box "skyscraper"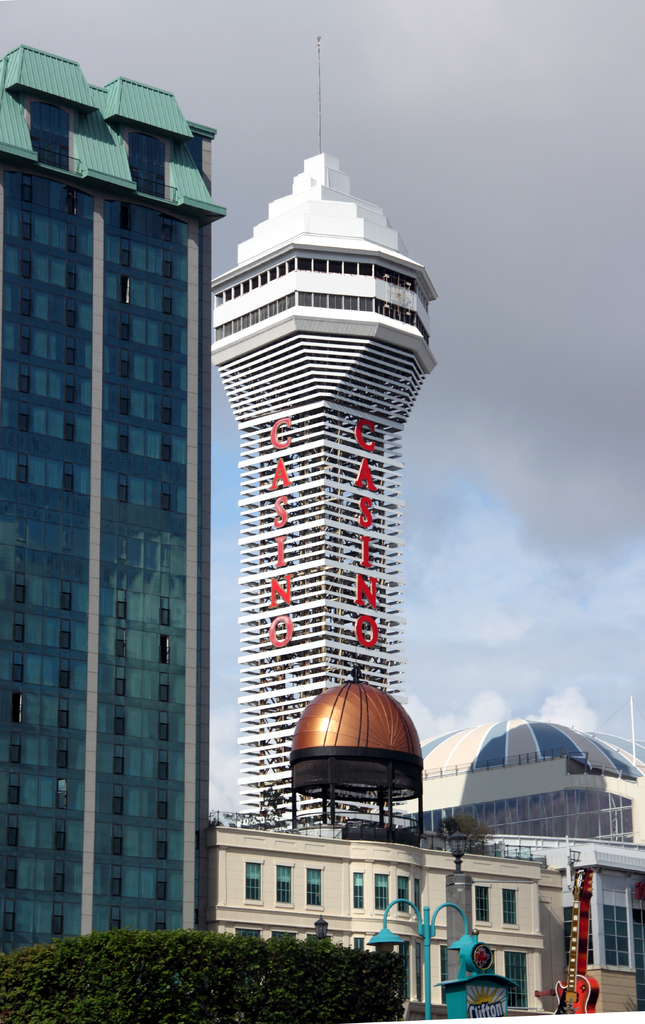
Rect(0, 91, 211, 962)
